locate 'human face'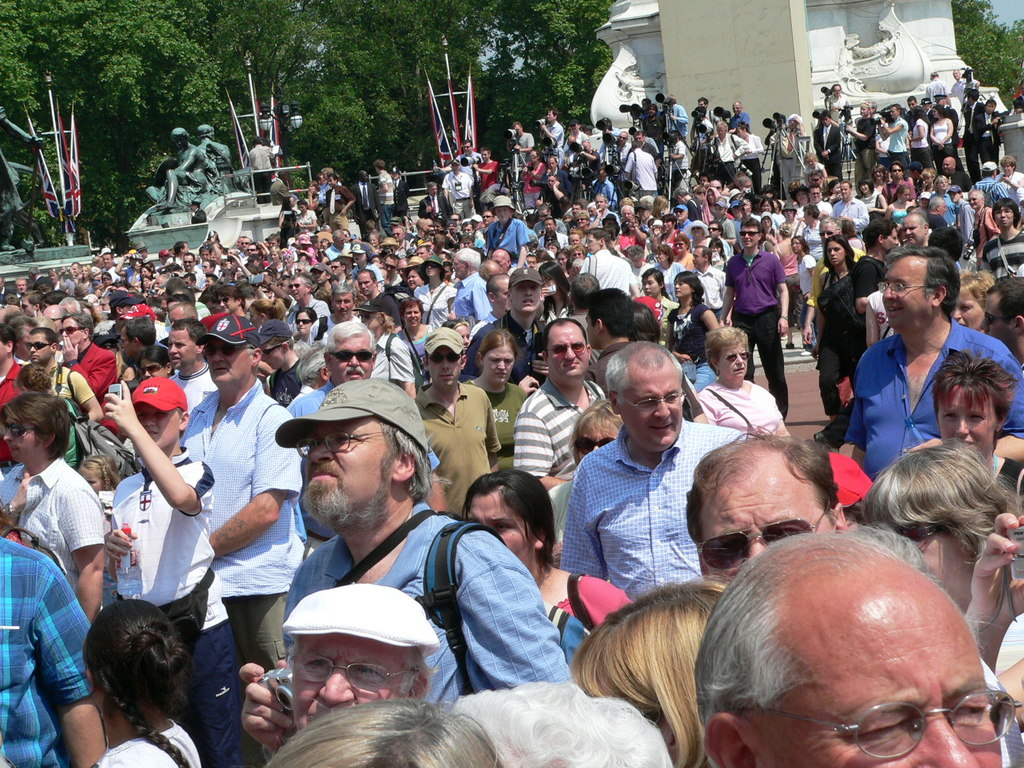
[left=296, top=415, right=392, bottom=526]
